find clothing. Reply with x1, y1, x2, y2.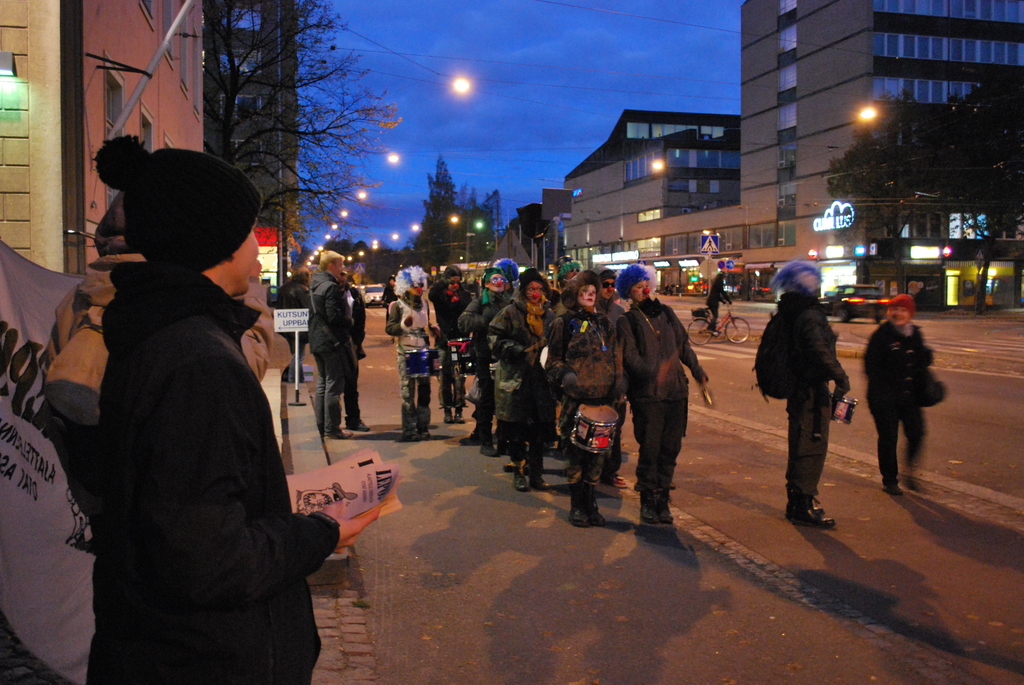
548, 312, 625, 356.
